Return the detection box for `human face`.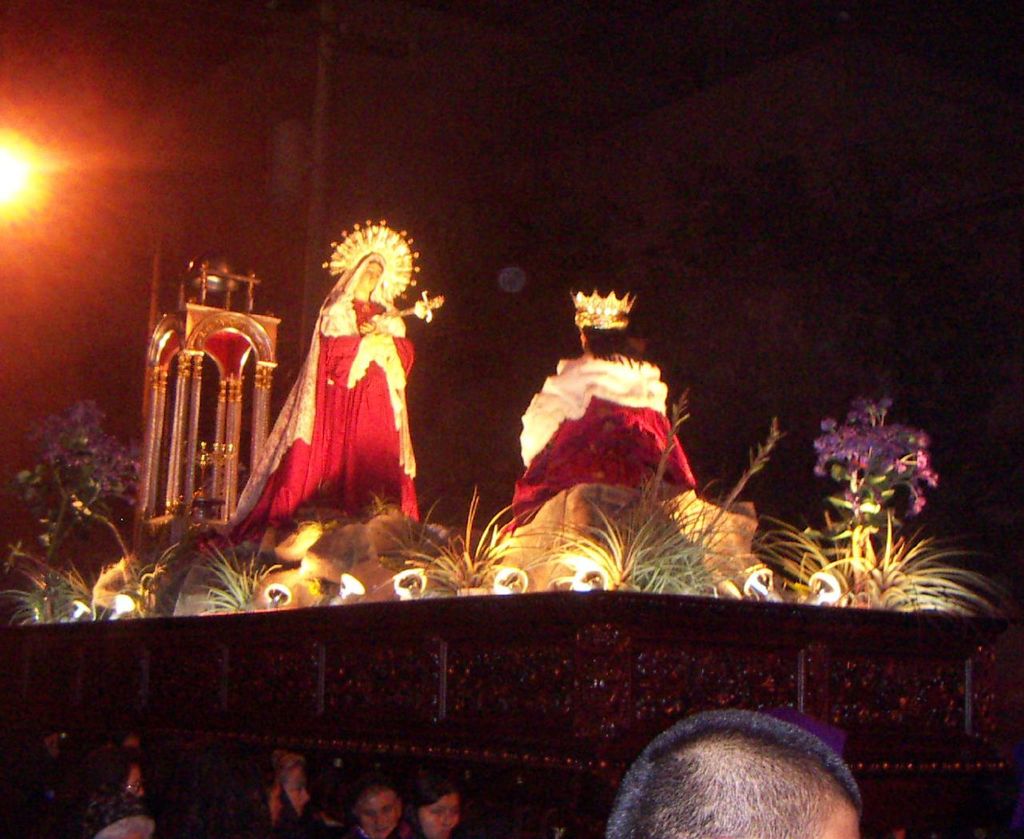
[422, 801, 462, 837].
